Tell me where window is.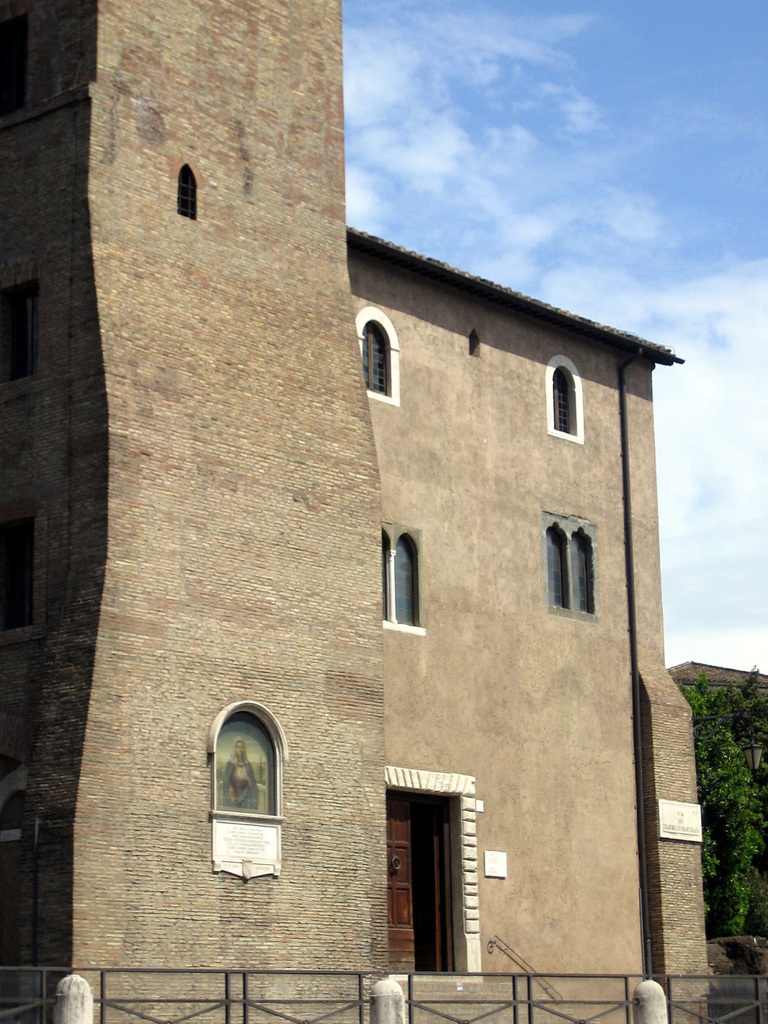
window is at bbox=(204, 701, 291, 884).
